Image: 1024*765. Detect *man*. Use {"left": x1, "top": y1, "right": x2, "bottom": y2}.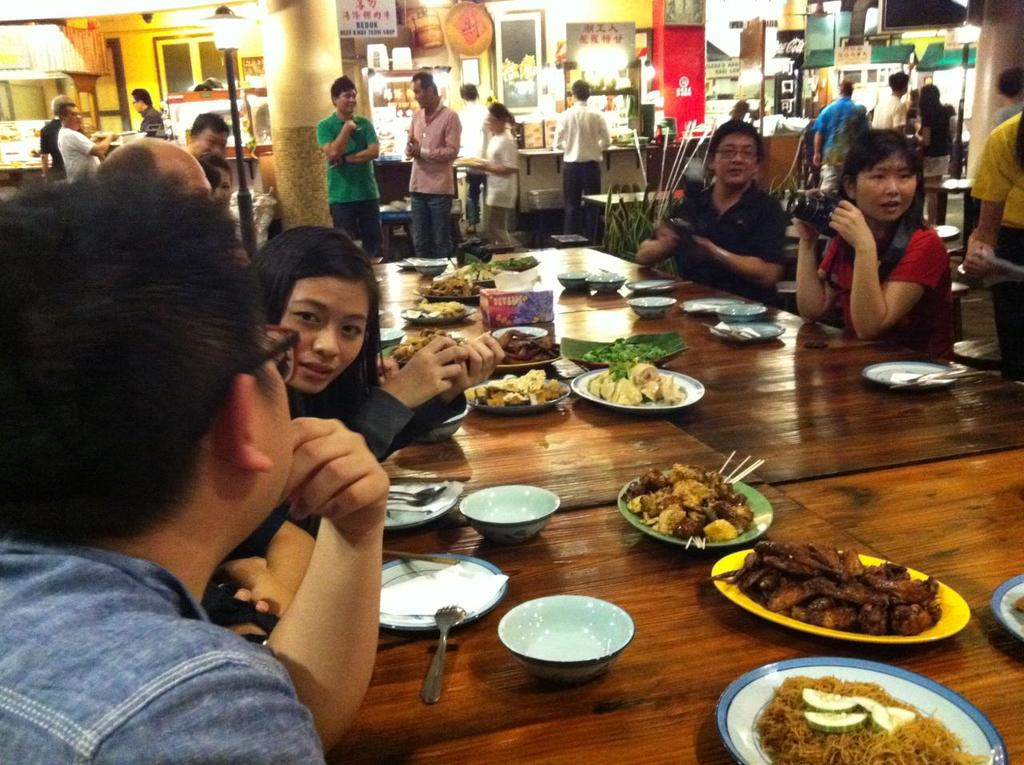
{"left": 812, "top": 81, "right": 866, "bottom": 190}.
